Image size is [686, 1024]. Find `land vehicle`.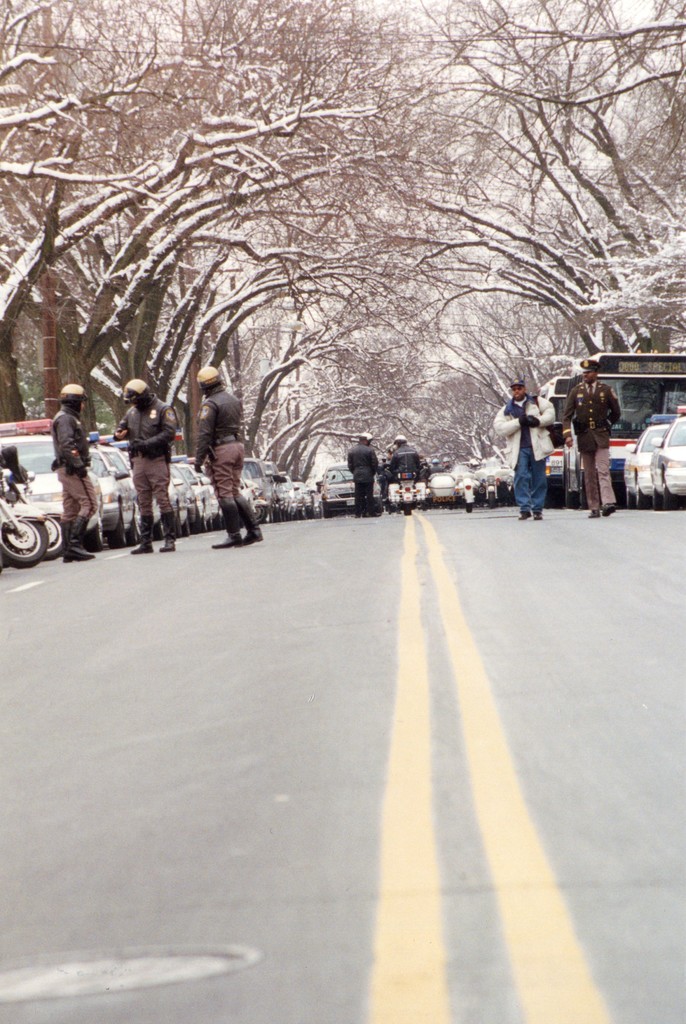
bbox=(386, 470, 430, 514).
